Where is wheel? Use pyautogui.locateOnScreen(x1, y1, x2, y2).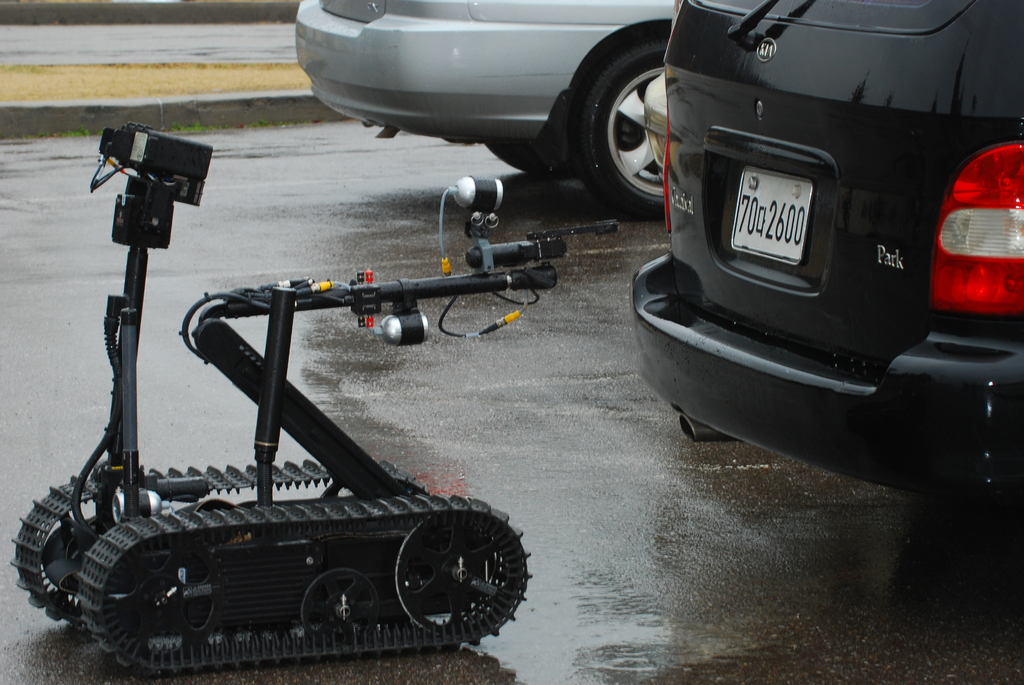
pyautogui.locateOnScreen(397, 503, 515, 637).
